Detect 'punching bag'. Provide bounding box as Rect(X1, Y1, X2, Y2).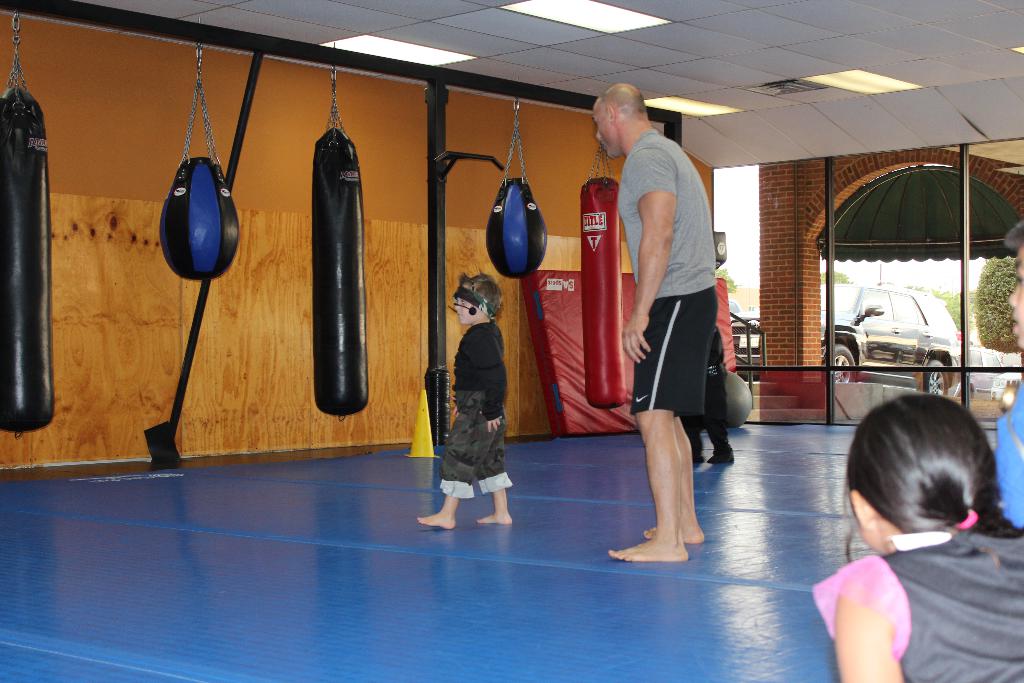
Rect(159, 158, 240, 279).
